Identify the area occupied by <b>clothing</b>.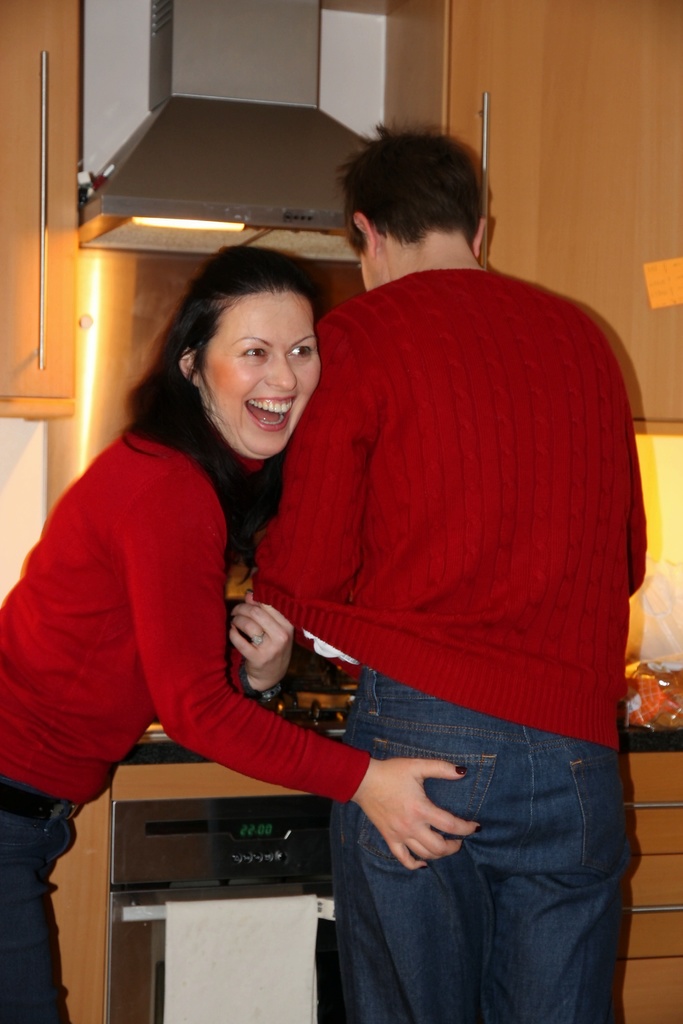
Area: Rect(329, 659, 628, 1020).
